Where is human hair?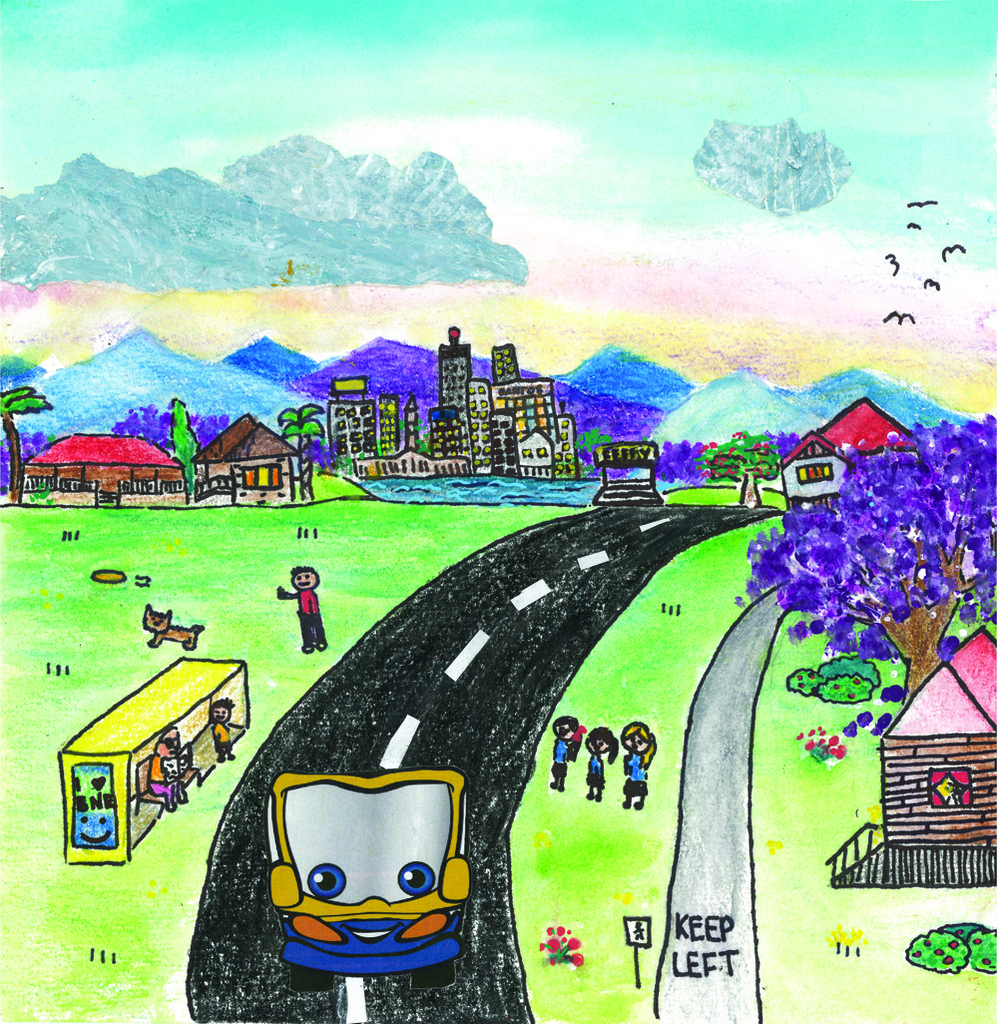
pyautogui.locateOnScreen(553, 717, 580, 731).
